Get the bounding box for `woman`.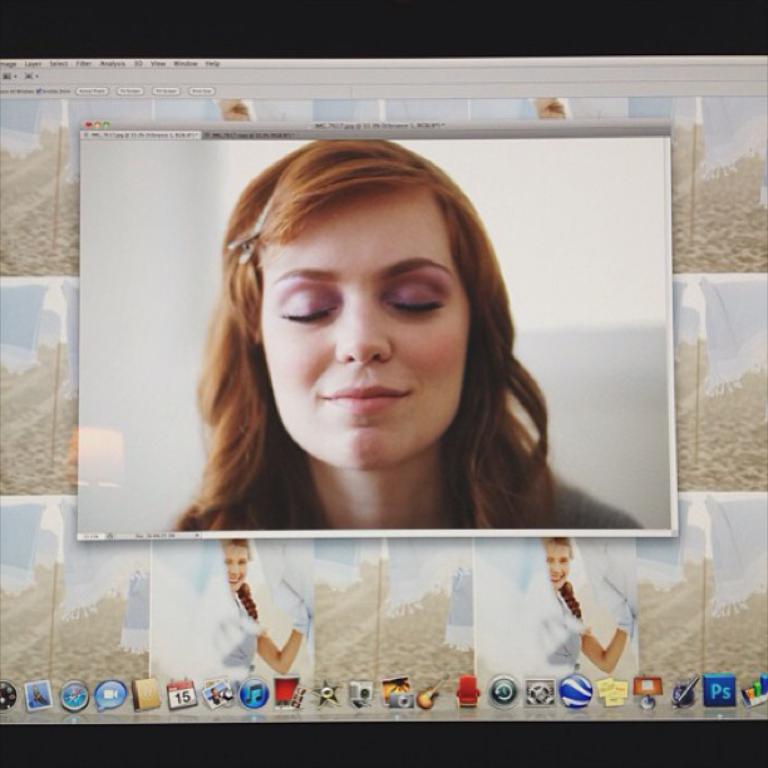
BBox(489, 537, 635, 674).
